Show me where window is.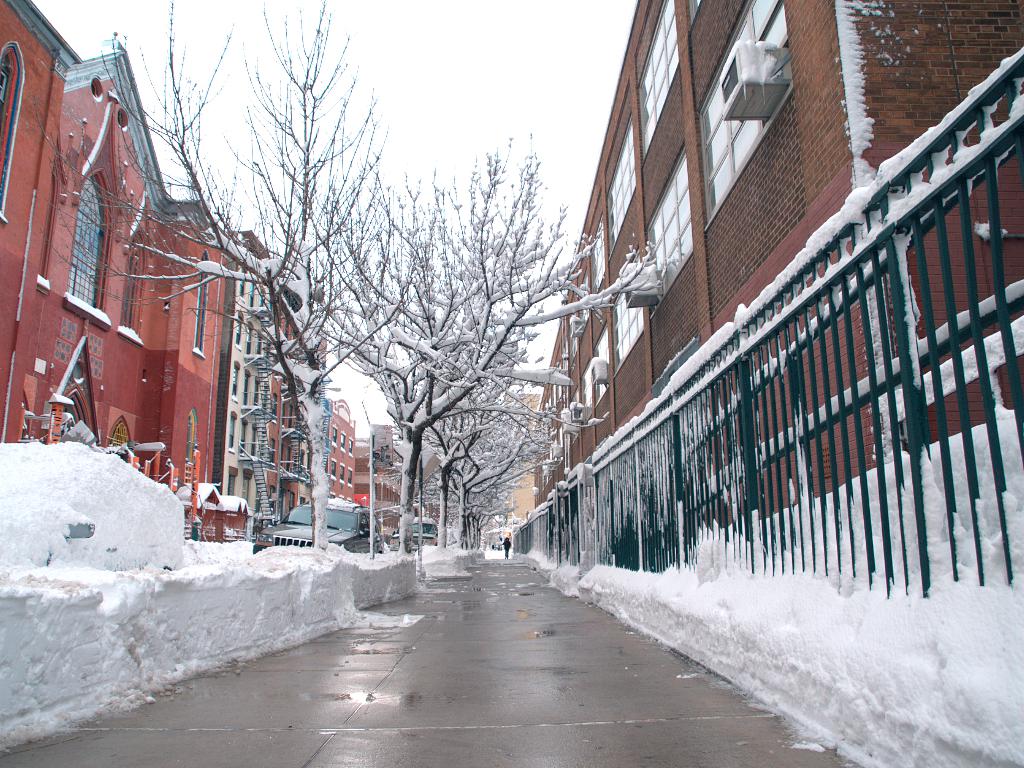
window is at select_region(120, 242, 138, 332).
